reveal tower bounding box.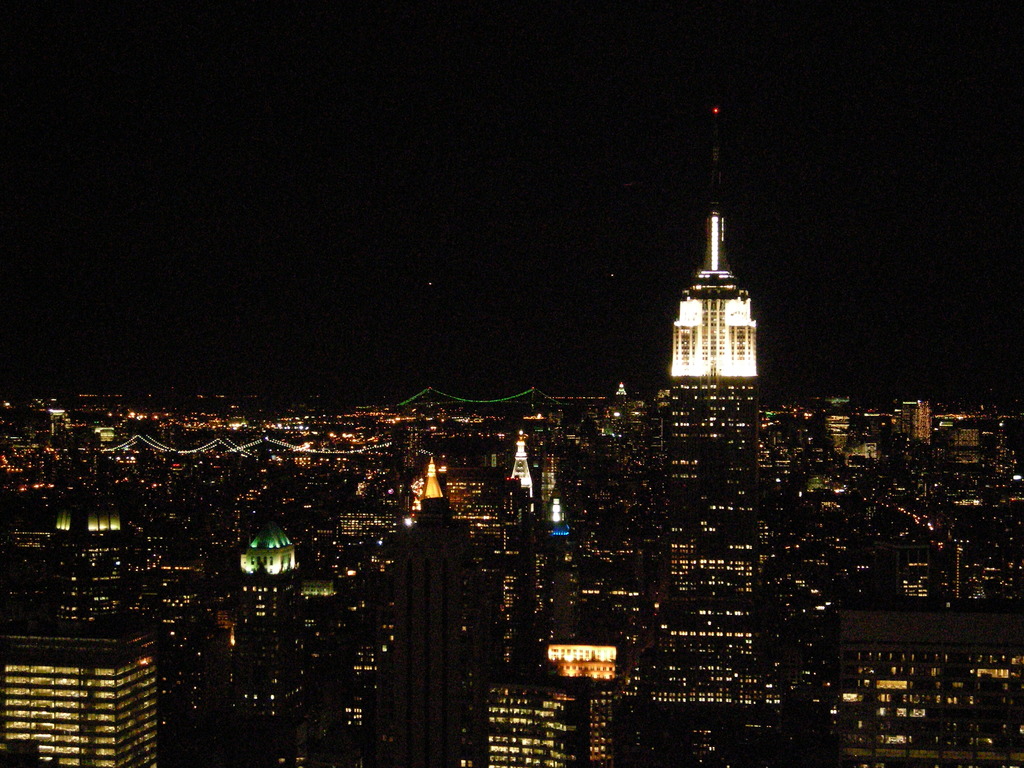
Revealed: <bbox>383, 471, 468, 756</bbox>.
